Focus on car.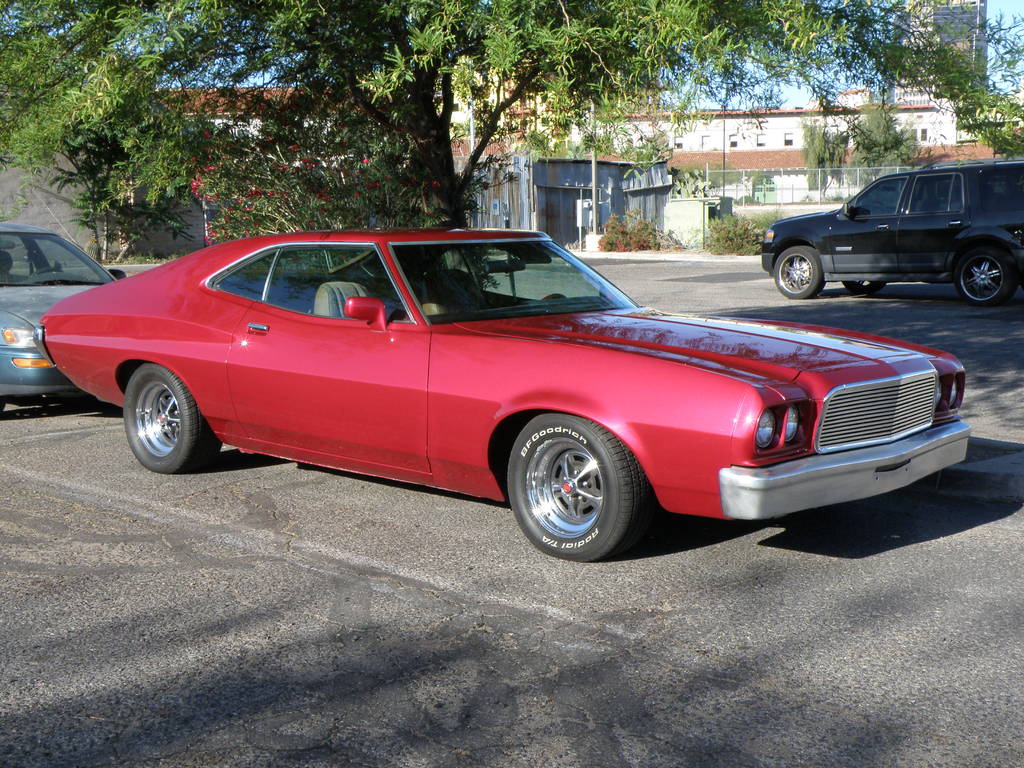
Focused at <box>748,157,1023,308</box>.
